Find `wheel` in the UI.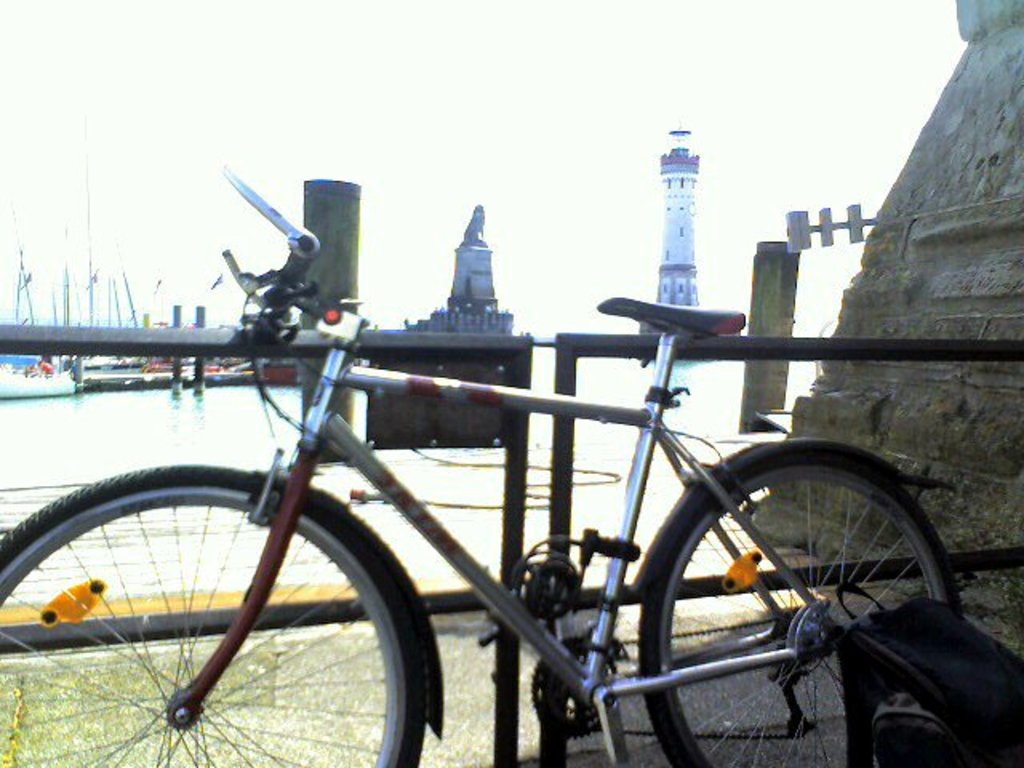
UI element at select_region(638, 443, 960, 718).
